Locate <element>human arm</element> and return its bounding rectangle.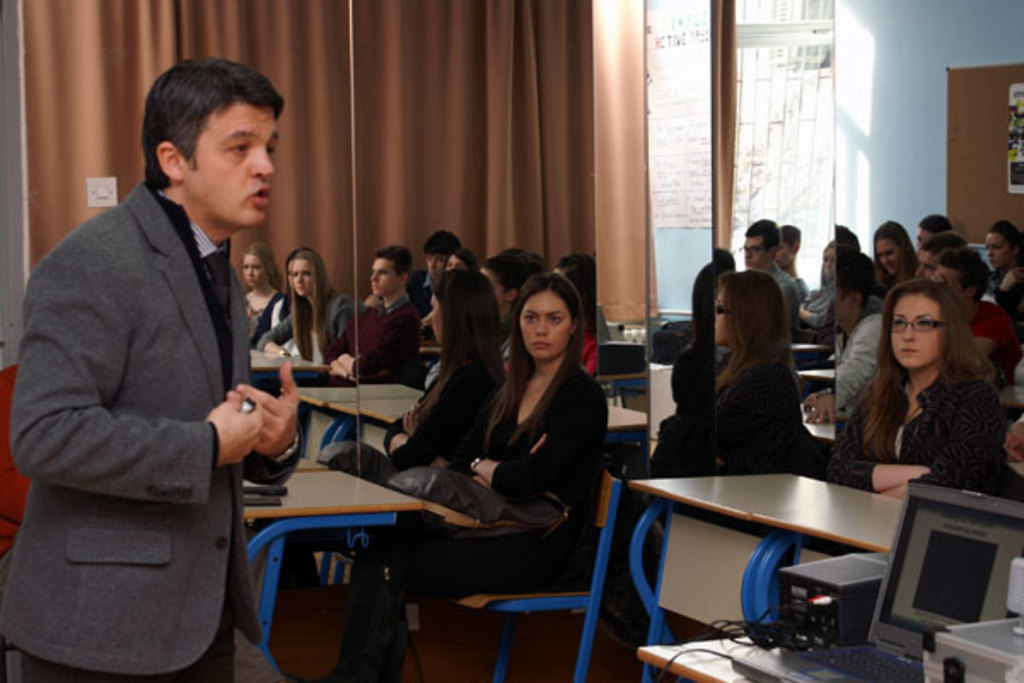
locate(225, 364, 312, 483).
